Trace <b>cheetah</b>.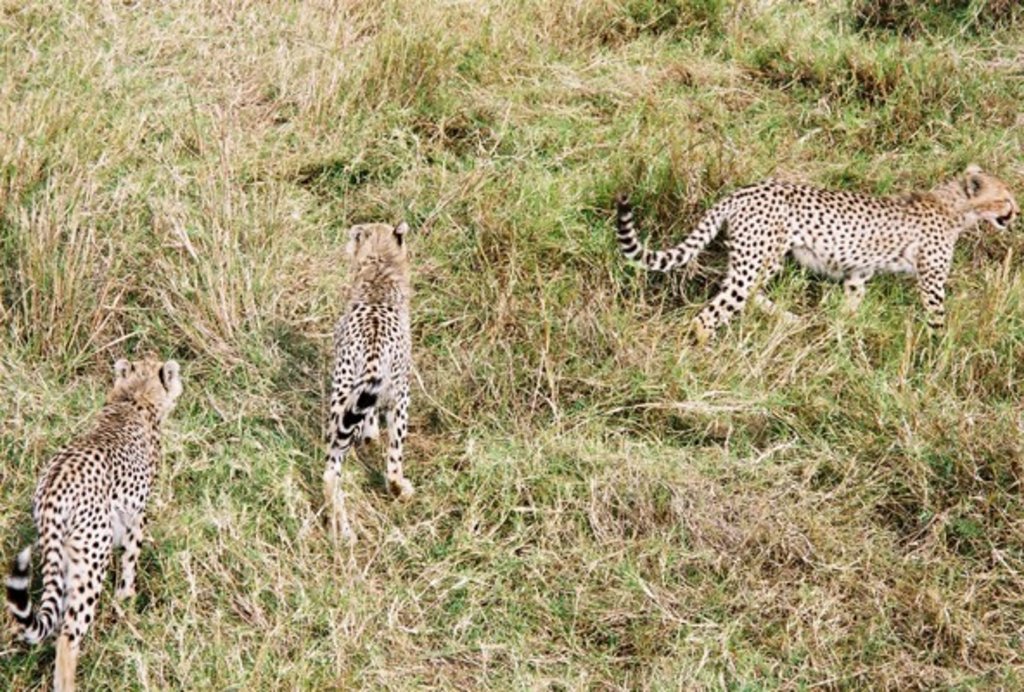
Traced to bbox(0, 356, 187, 678).
